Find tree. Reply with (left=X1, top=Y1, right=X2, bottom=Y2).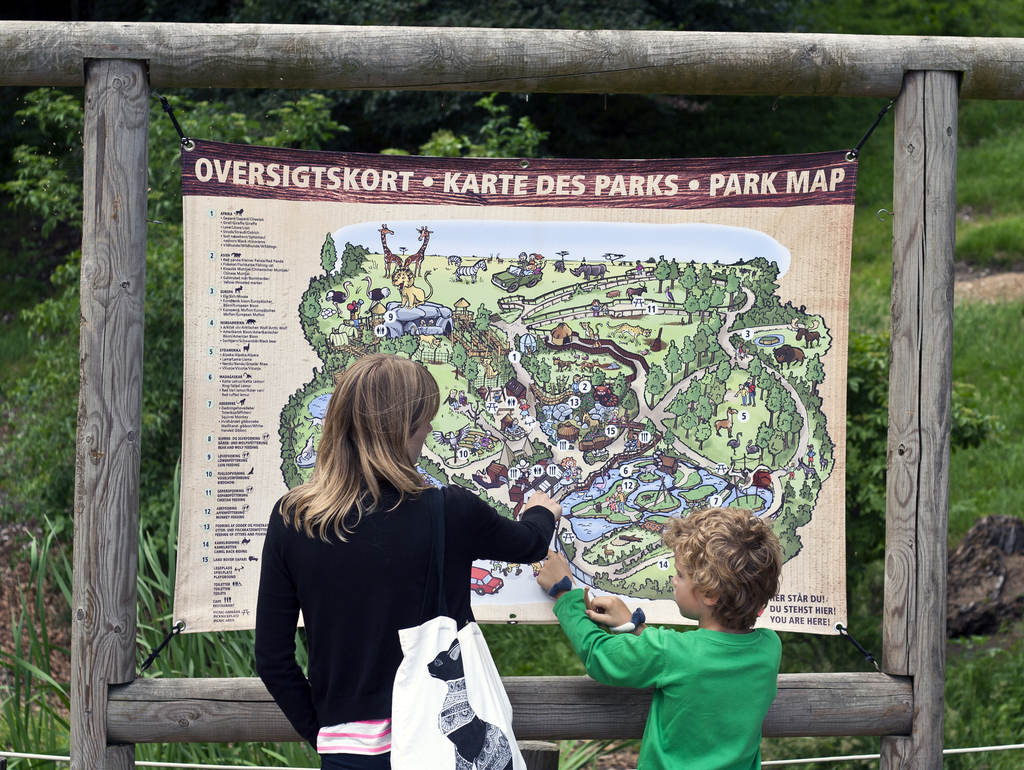
(left=760, top=422, right=783, bottom=461).
